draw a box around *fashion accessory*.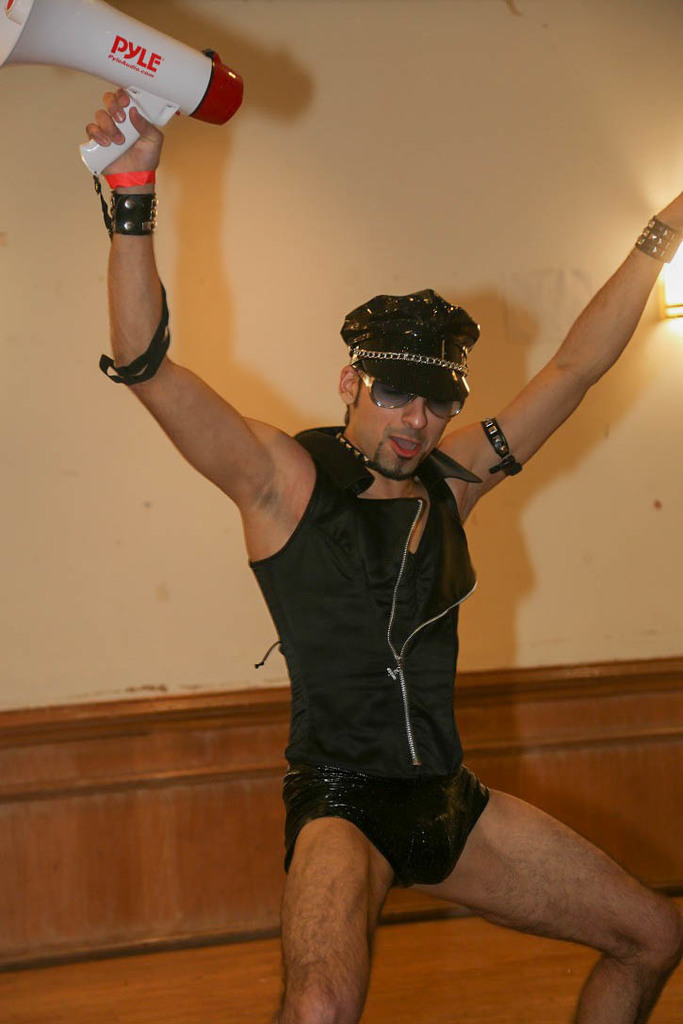
bbox=(357, 378, 469, 418).
